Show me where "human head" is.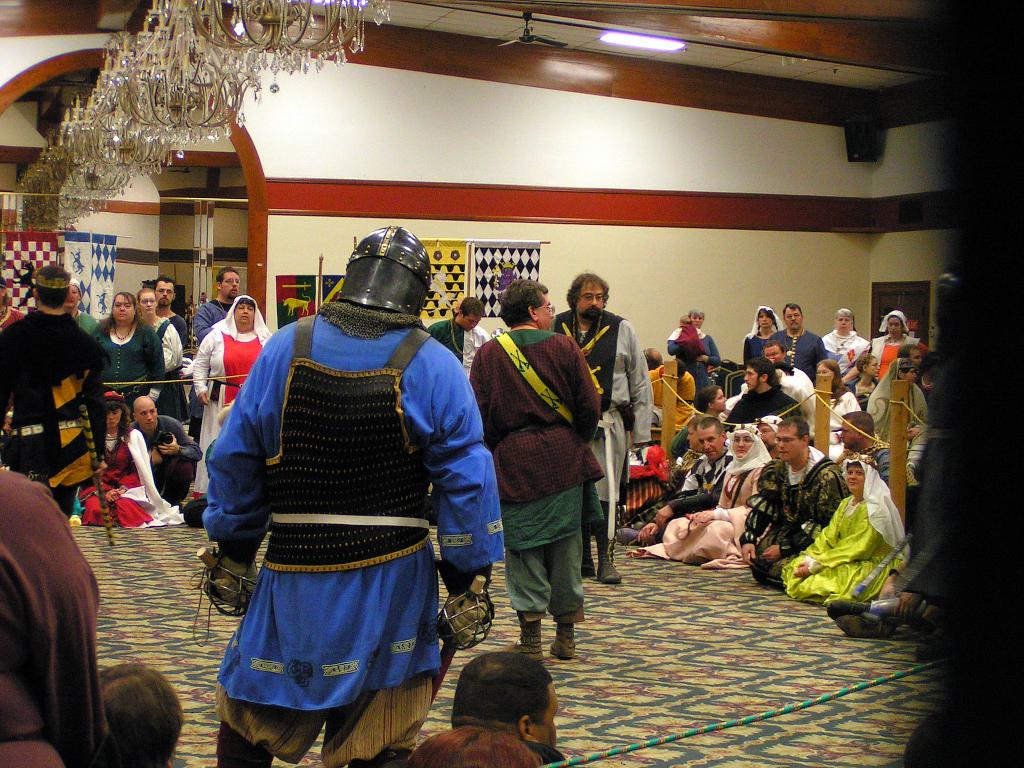
"human head" is at bbox(338, 226, 435, 315).
